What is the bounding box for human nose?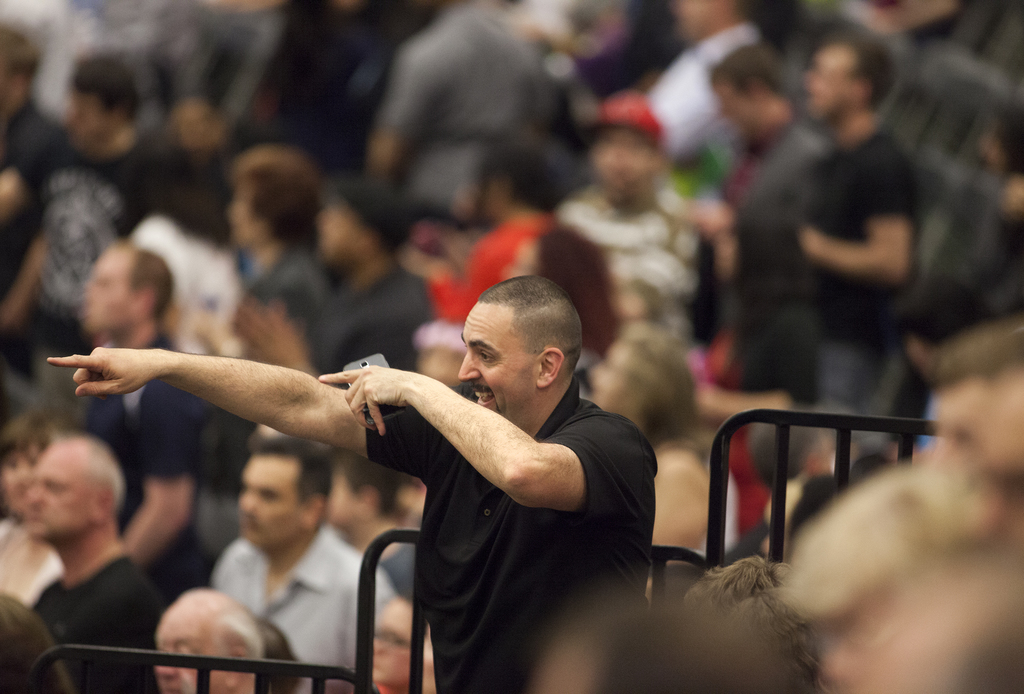
(x1=244, y1=494, x2=257, y2=513).
